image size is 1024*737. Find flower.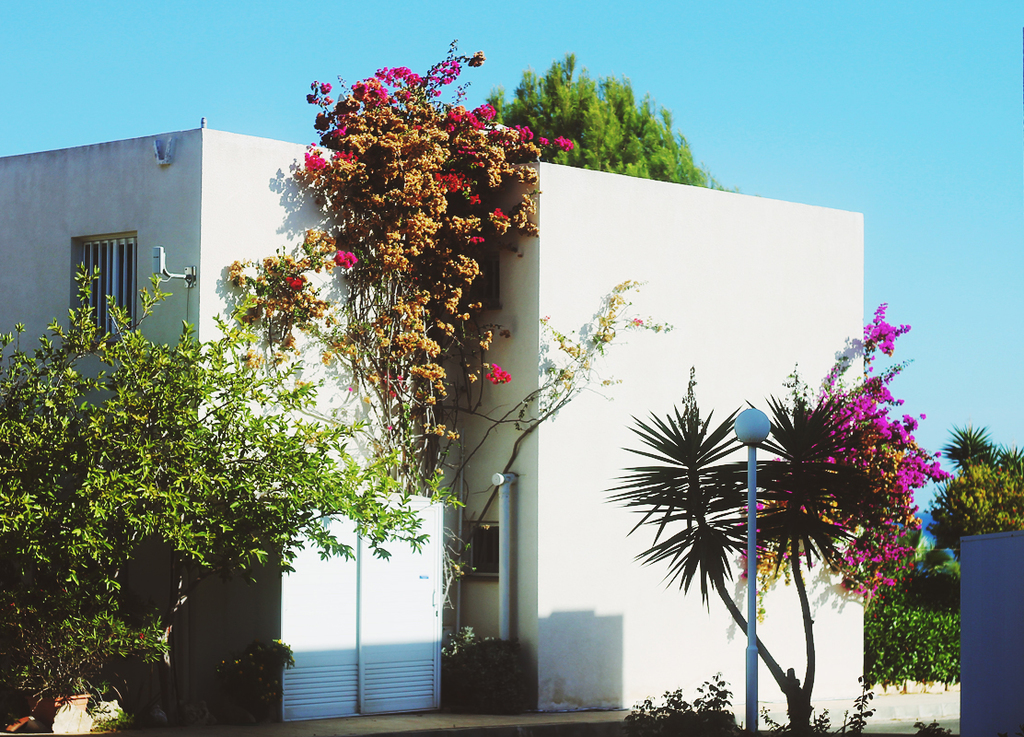
<region>227, 260, 248, 287</region>.
